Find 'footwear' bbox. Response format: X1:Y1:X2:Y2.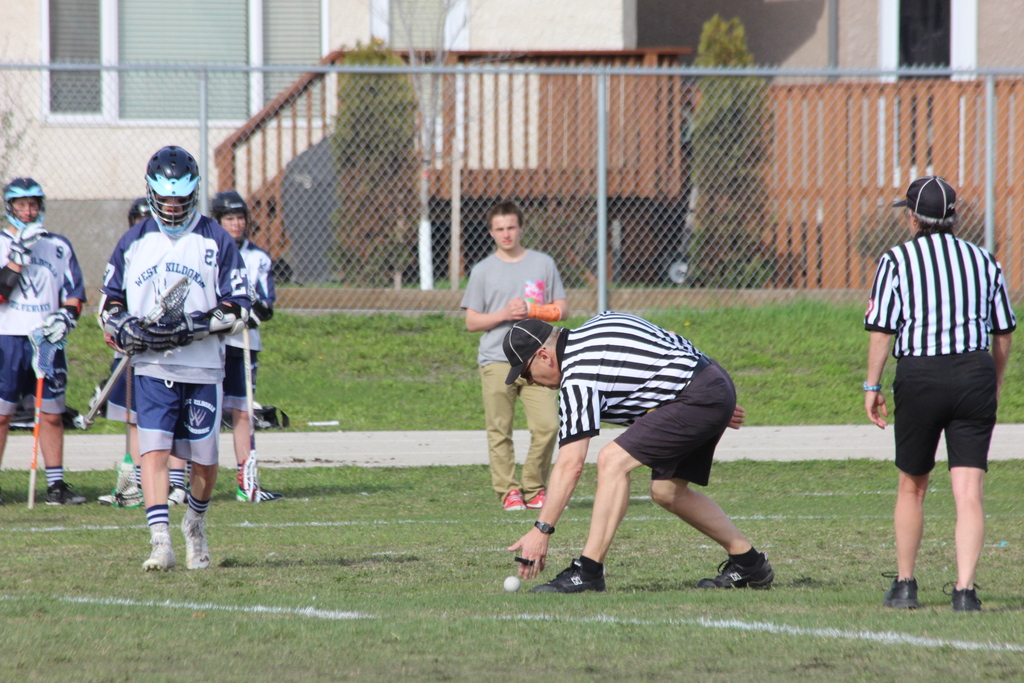
235:486:280:500.
